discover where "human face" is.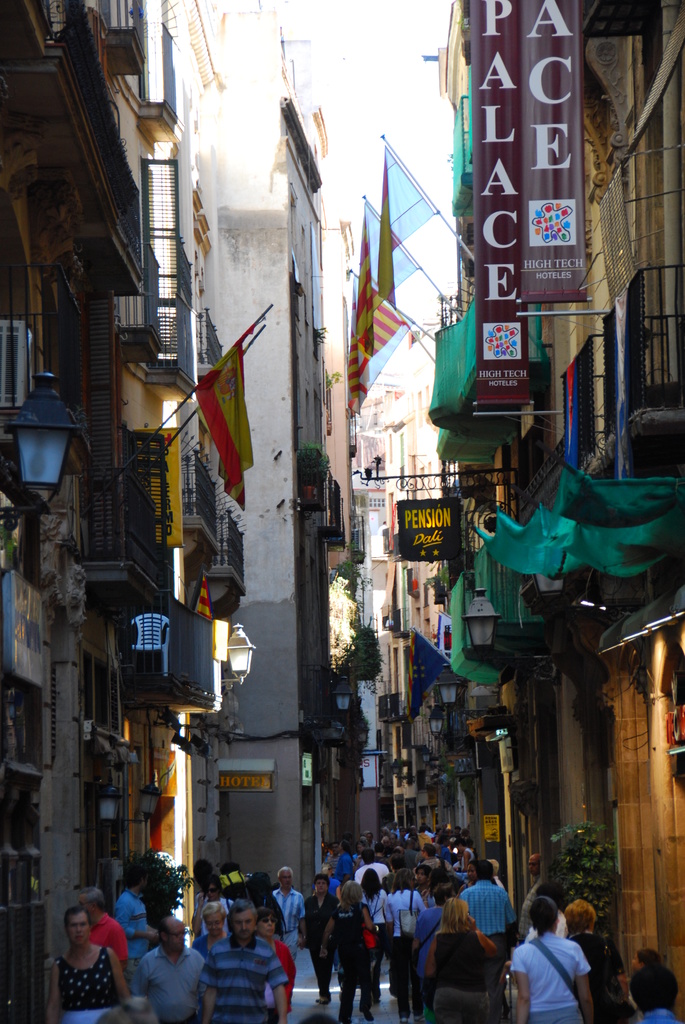
Discovered at box=[409, 872, 420, 888].
